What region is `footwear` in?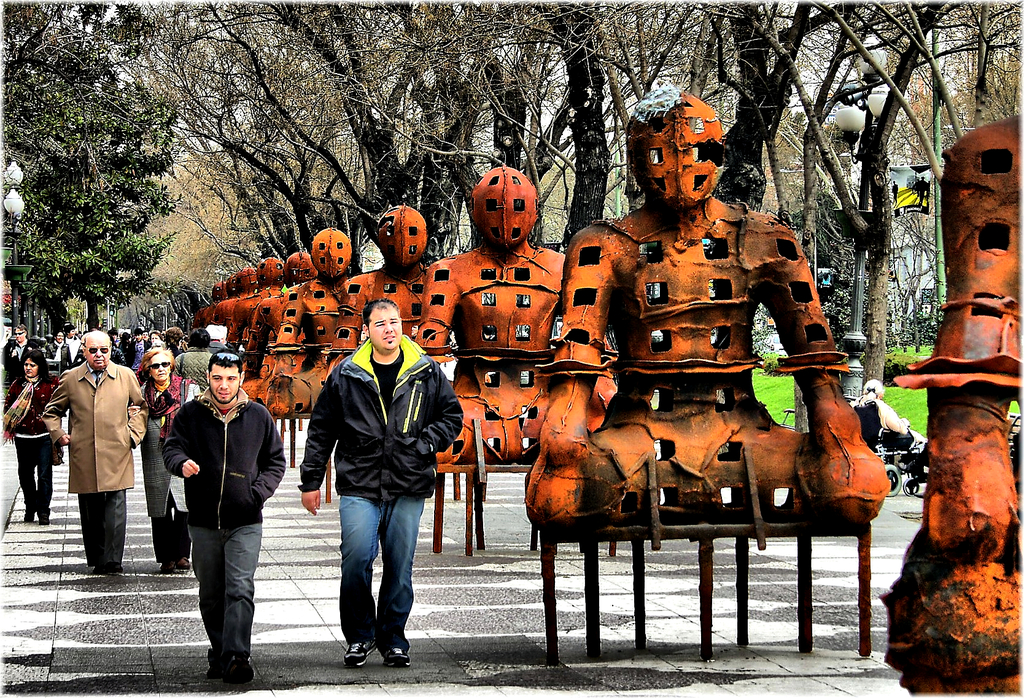
region(340, 638, 378, 670).
